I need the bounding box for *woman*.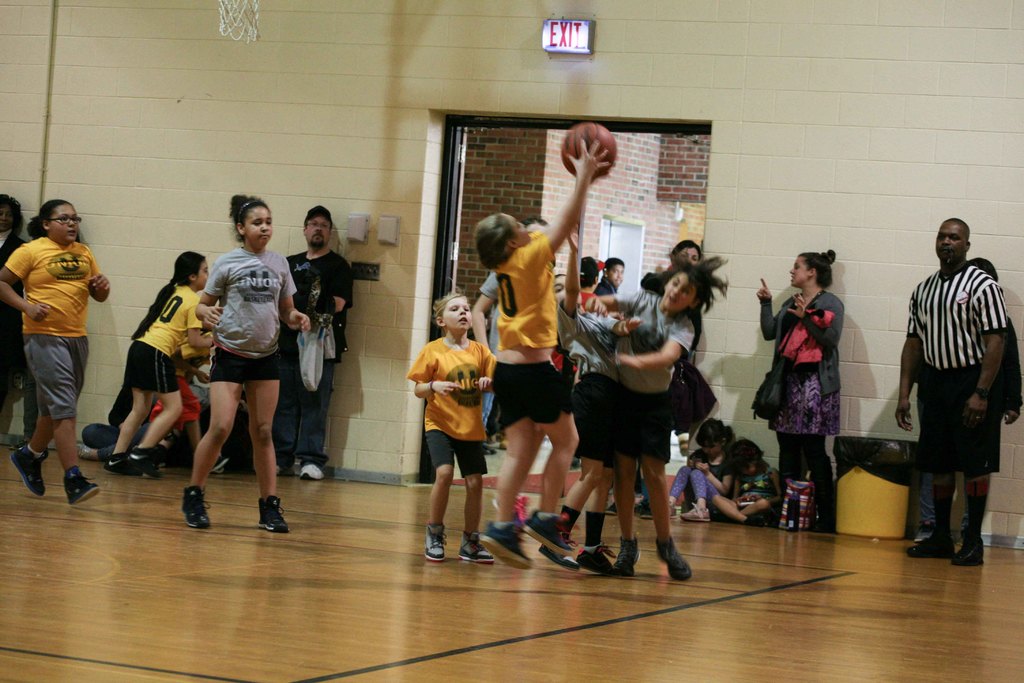
Here it is: rect(776, 260, 867, 495).
